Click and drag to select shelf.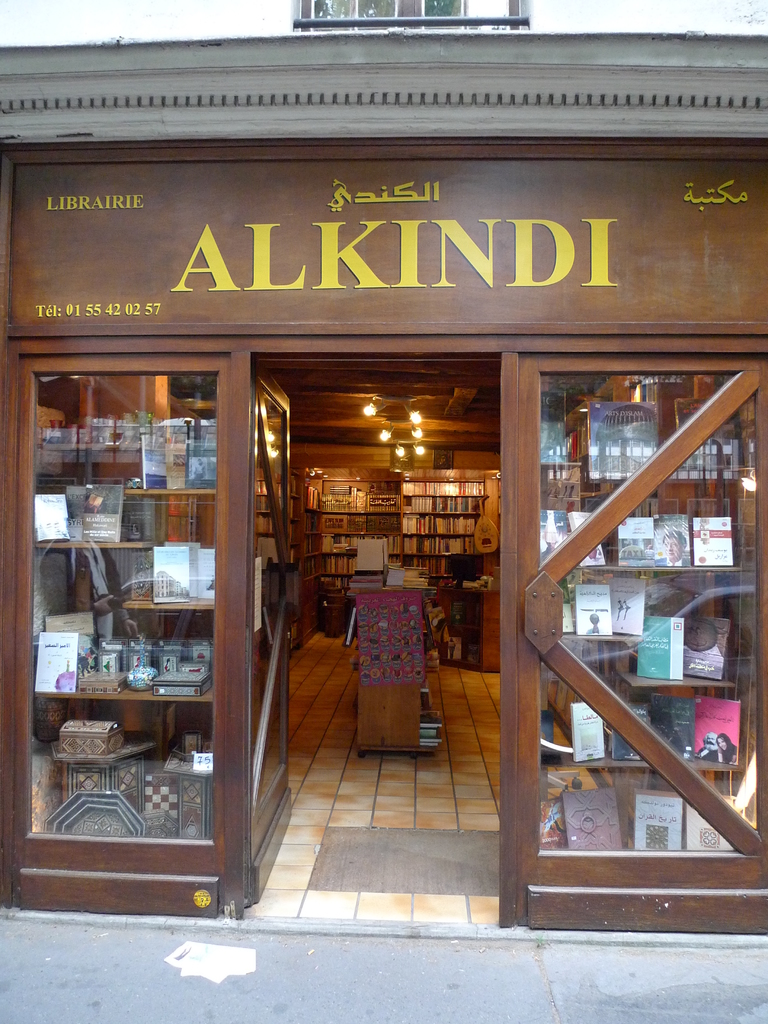
Selection: region(27, 488, 214, 538).
